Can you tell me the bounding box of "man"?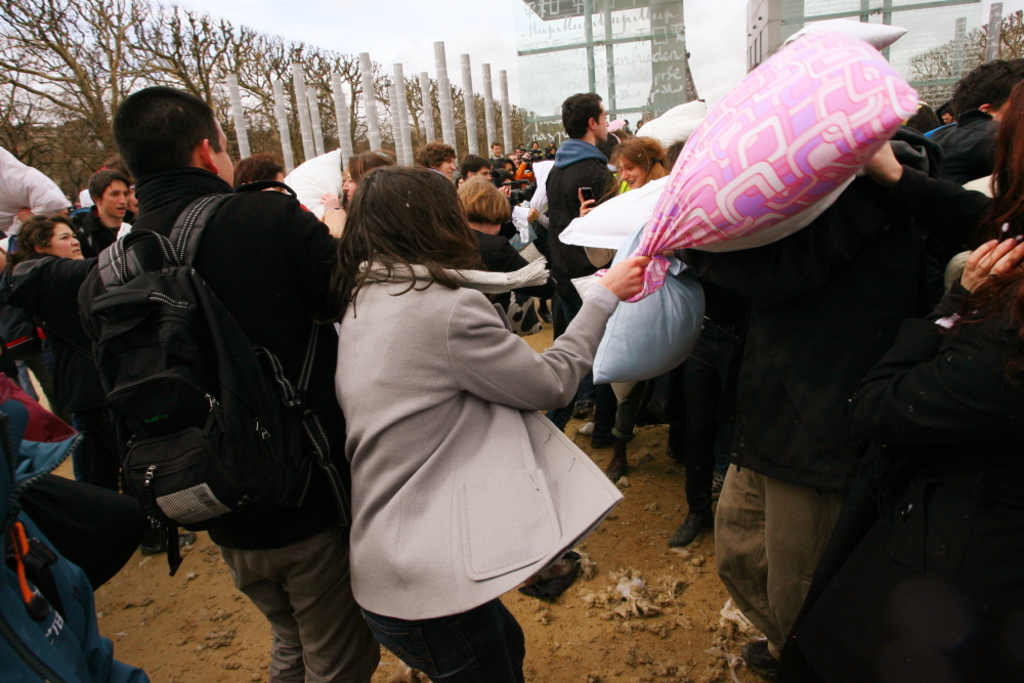
(511,148,525,153).
